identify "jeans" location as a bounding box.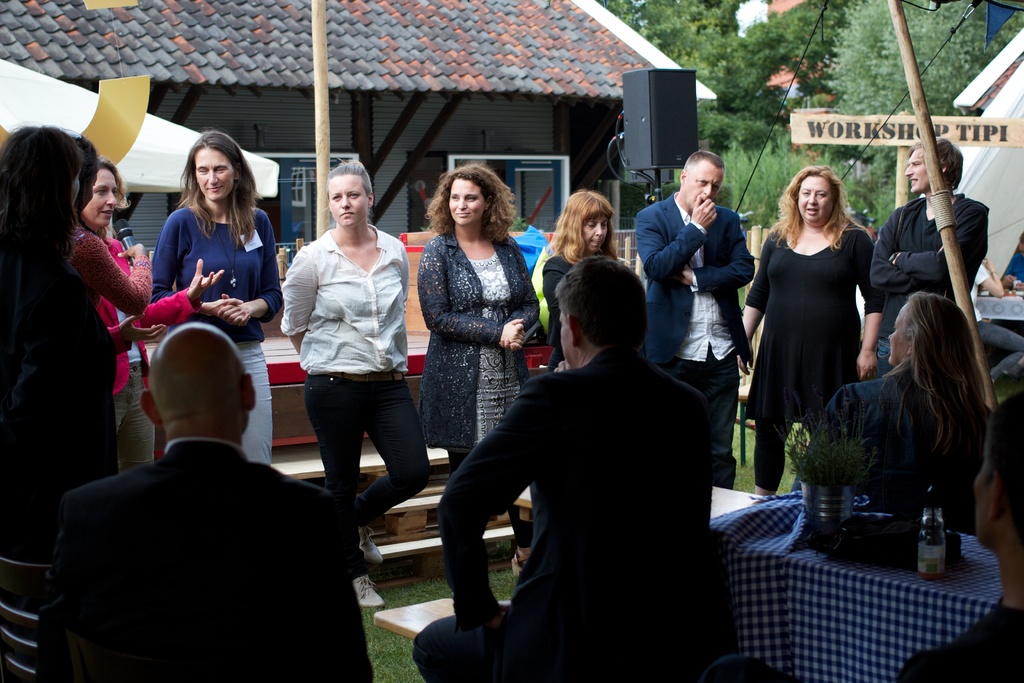
[left=664, top=351, right=738, bottom=492].
